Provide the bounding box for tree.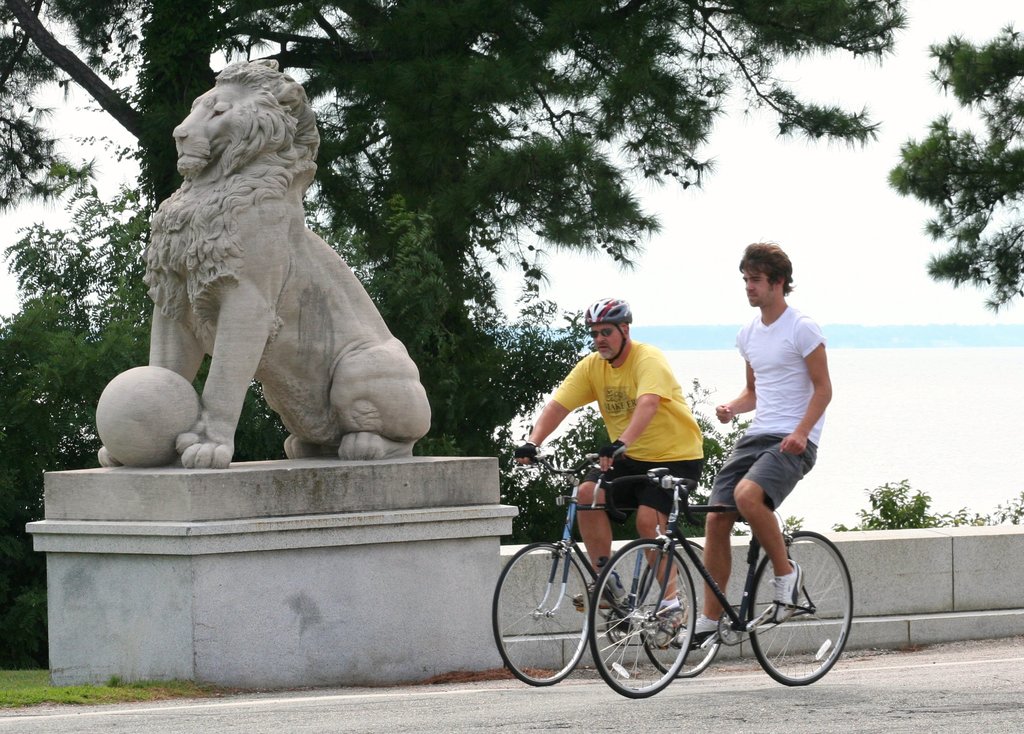
[left=0, top=0, right=911, bottom=669].
